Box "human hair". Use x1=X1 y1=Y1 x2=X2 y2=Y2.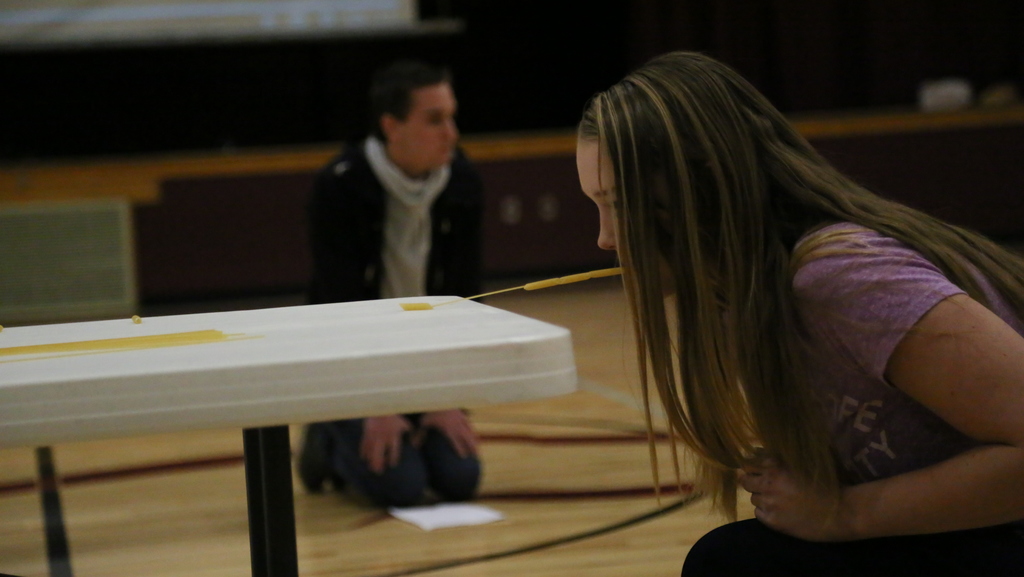
x1=583 y1=42 x2=929 y2=525.
